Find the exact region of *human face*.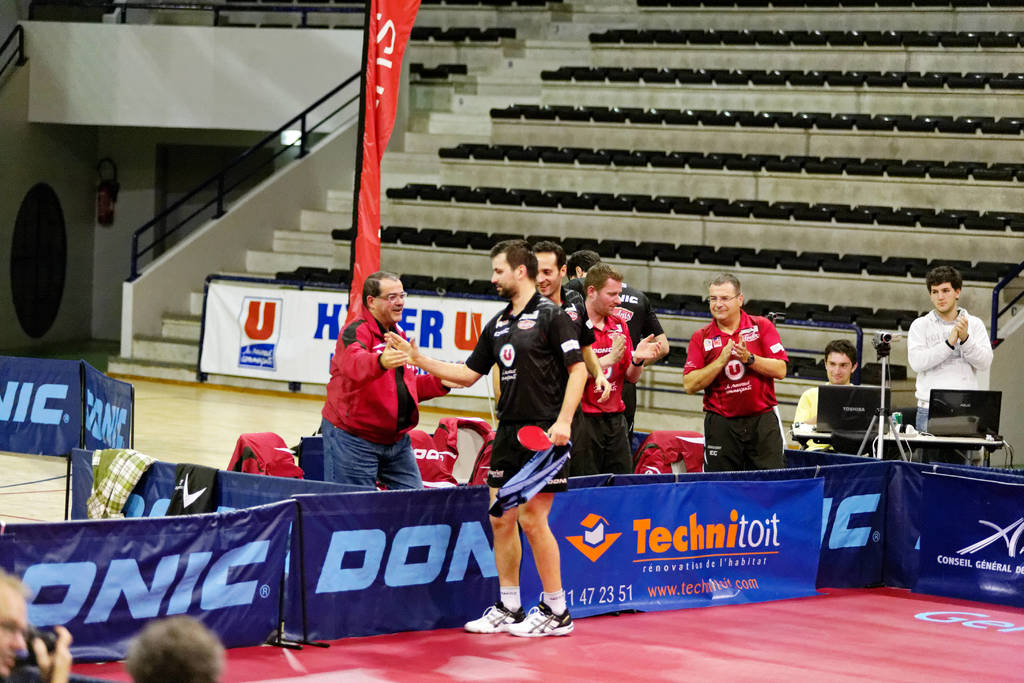
Exact region: (x1=708, y1=284, x2=740, y2=317).
